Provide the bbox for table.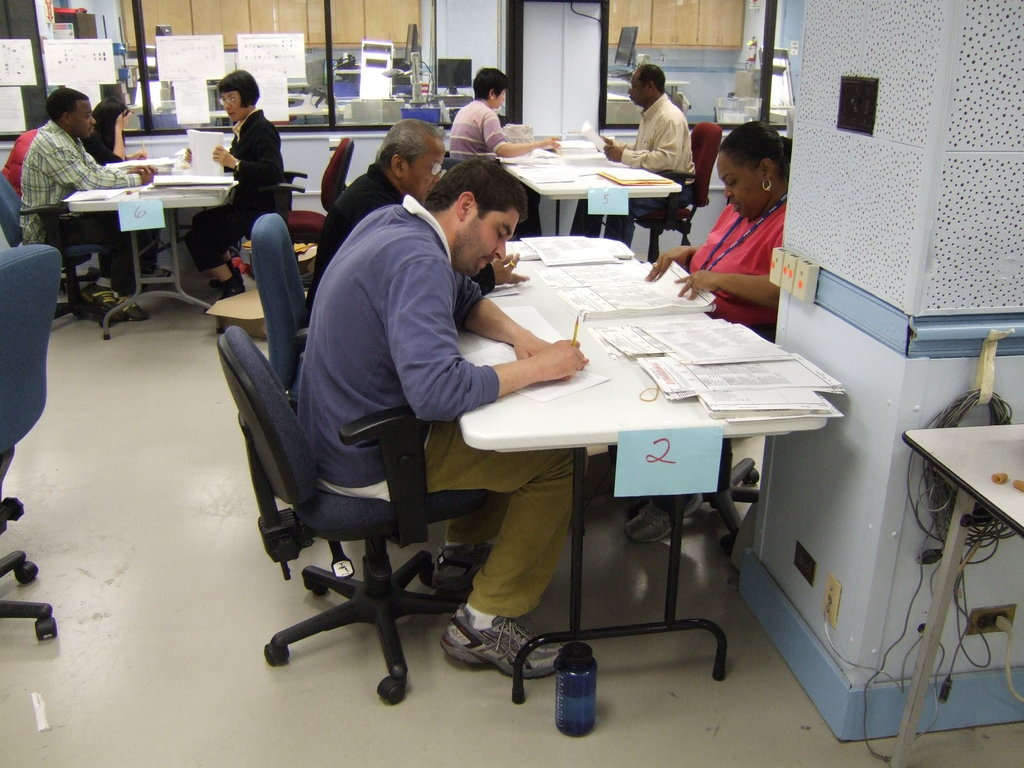
(499, 138, 684, 236).
